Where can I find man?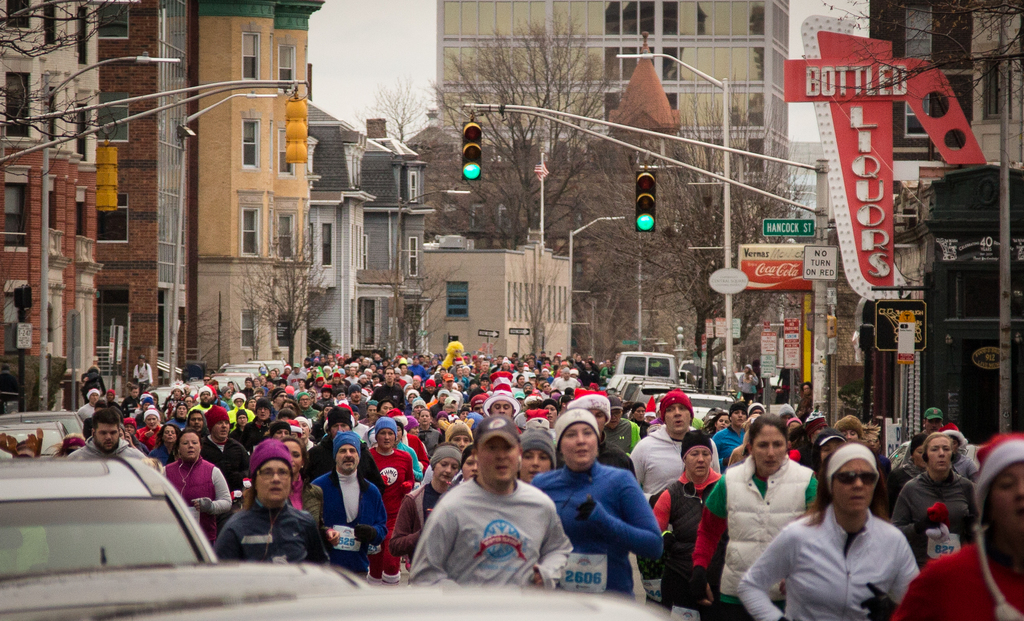
You can find it at [486, 372, 522, 422].
